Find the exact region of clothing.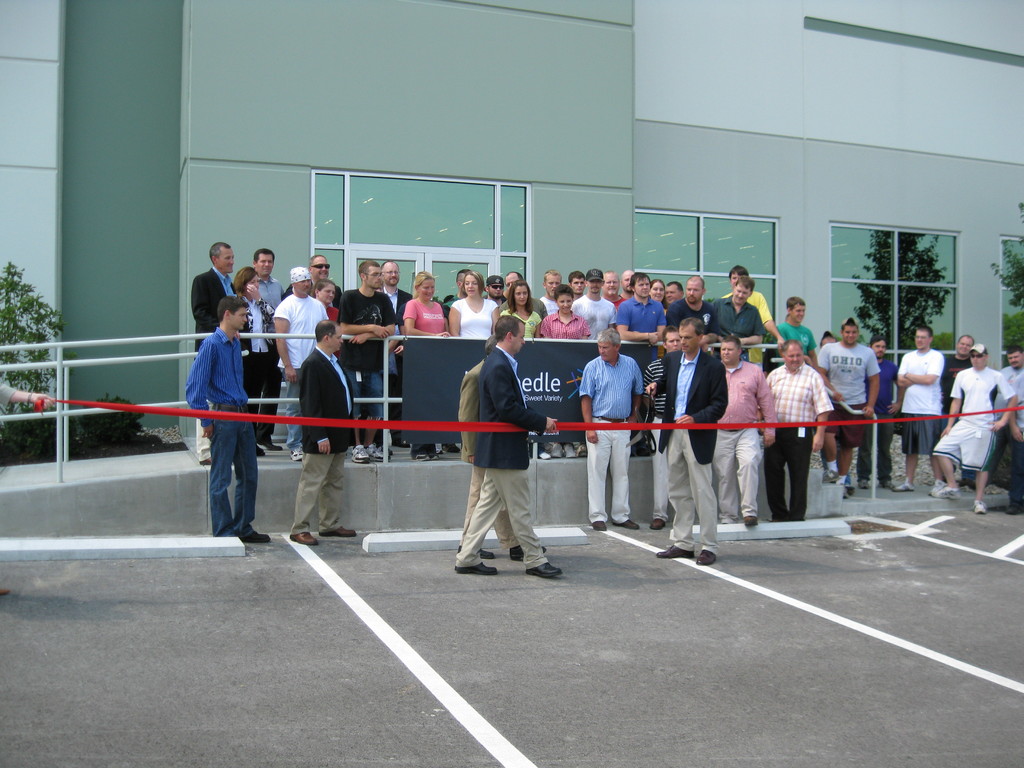
Exact region: bbox=(573, 353, 634, 522).
